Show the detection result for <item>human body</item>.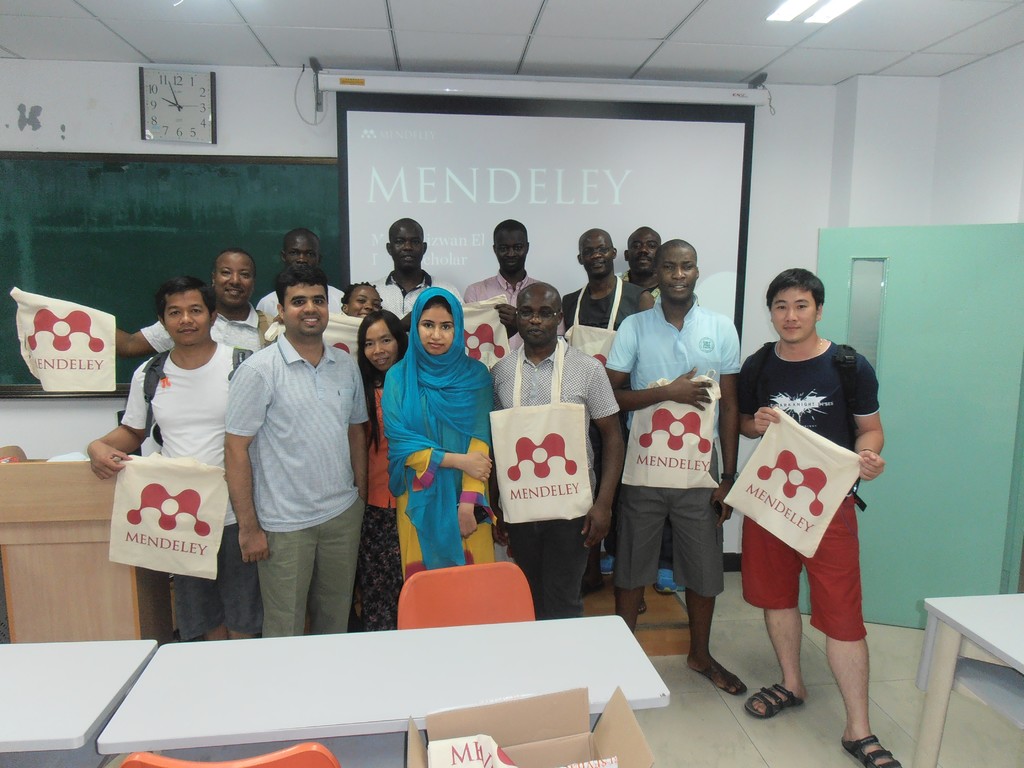
104/304/275/358.
